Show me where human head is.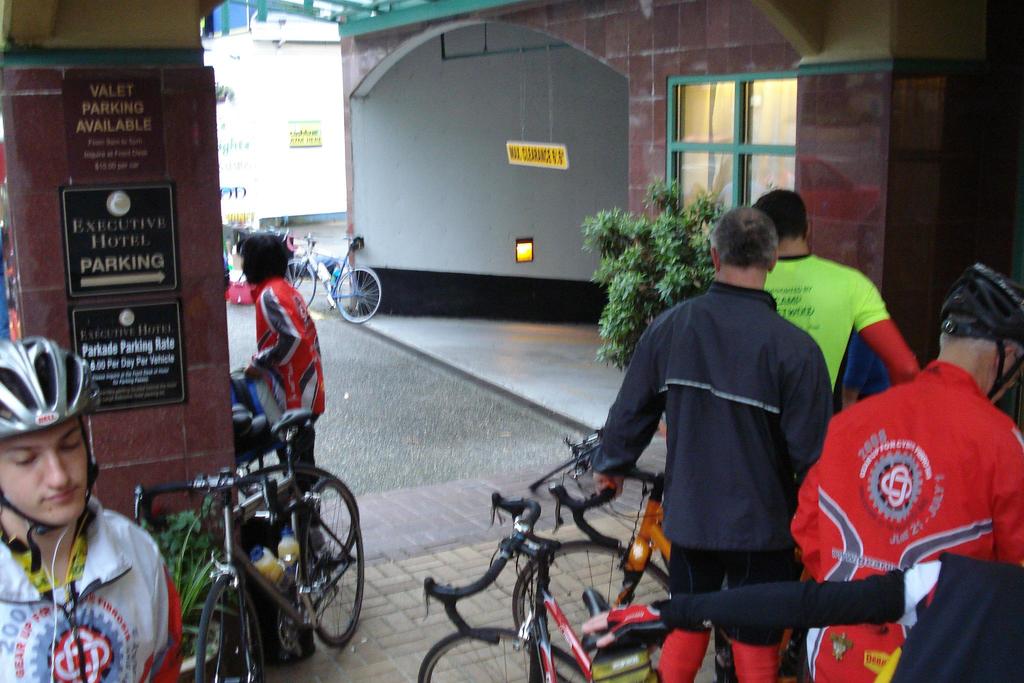
human head is at detection(756, 186, 810, 251).
